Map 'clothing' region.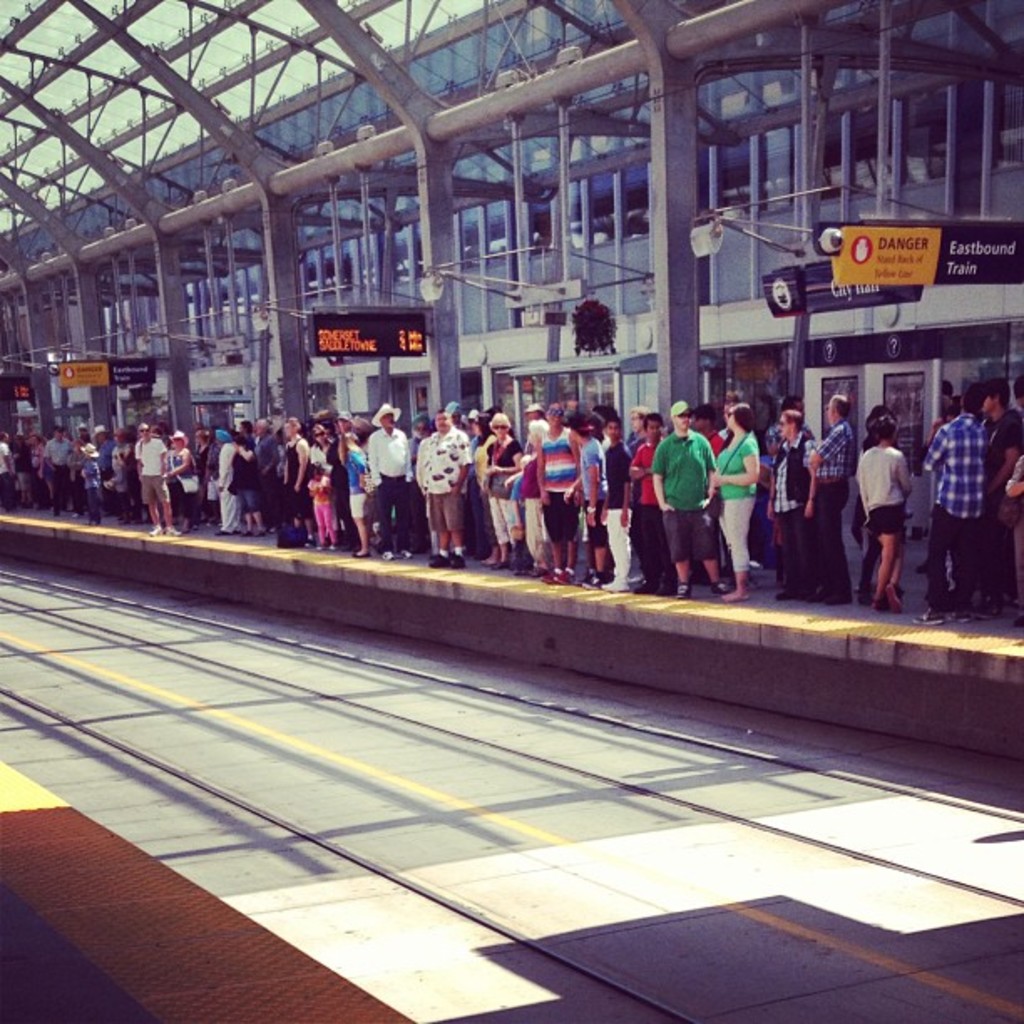
Mapped to (95,442,119,463).
